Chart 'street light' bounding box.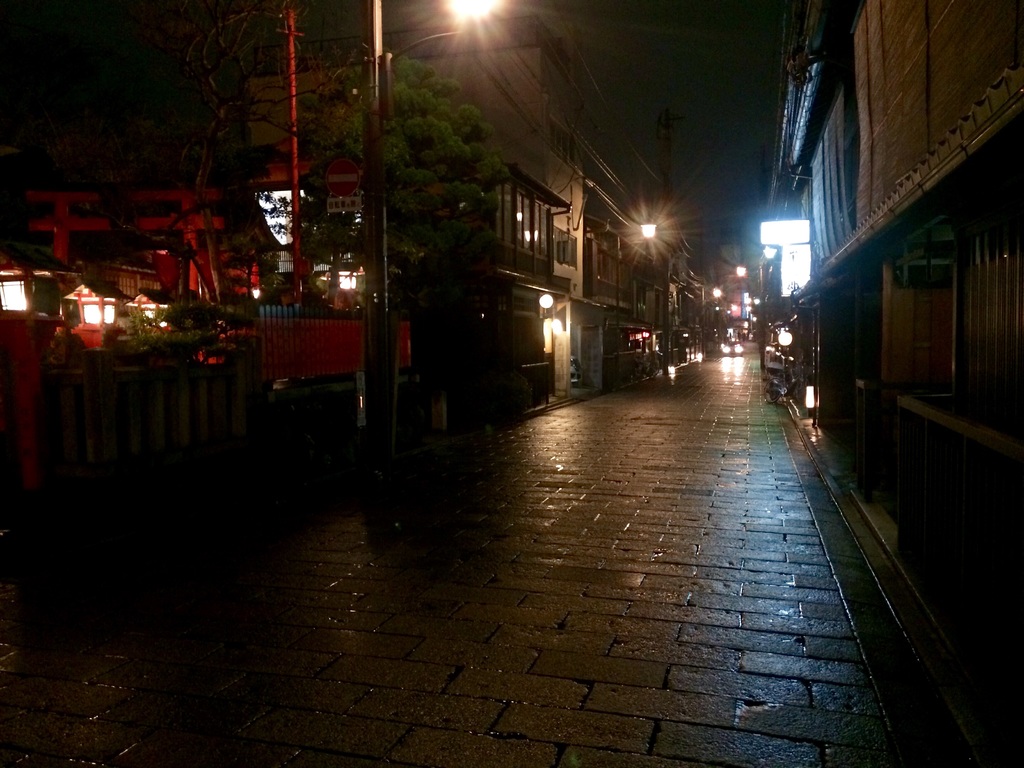
Charted: detection(367, 0, 509, 550).
